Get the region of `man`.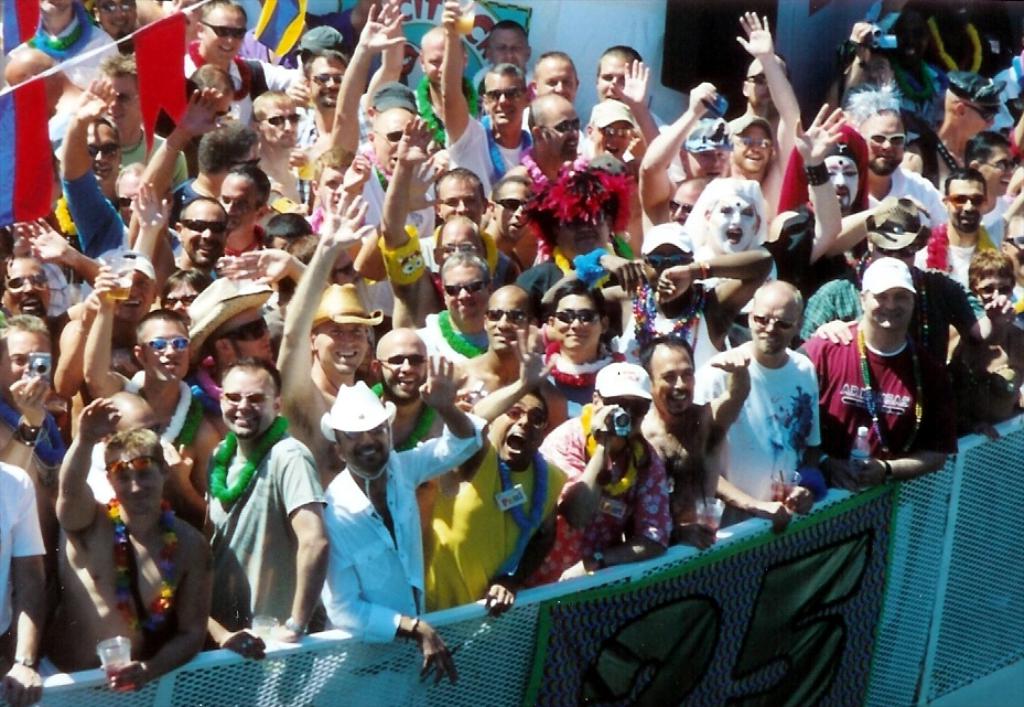
bbox(696, 281, 823, 531).
